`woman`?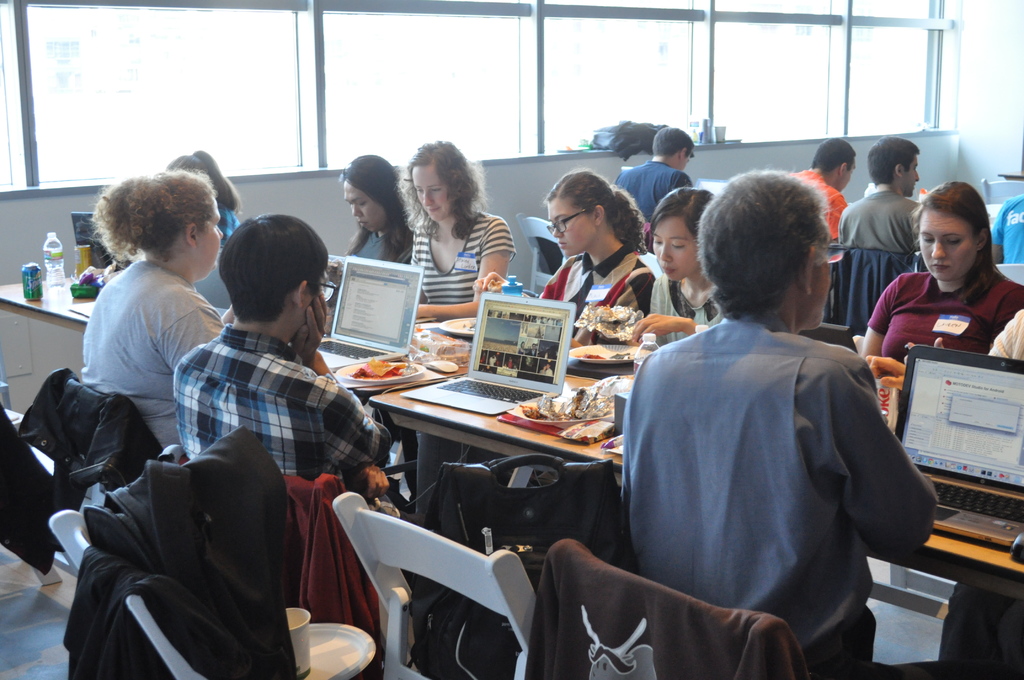
locate(79, 172, 229, 443)
